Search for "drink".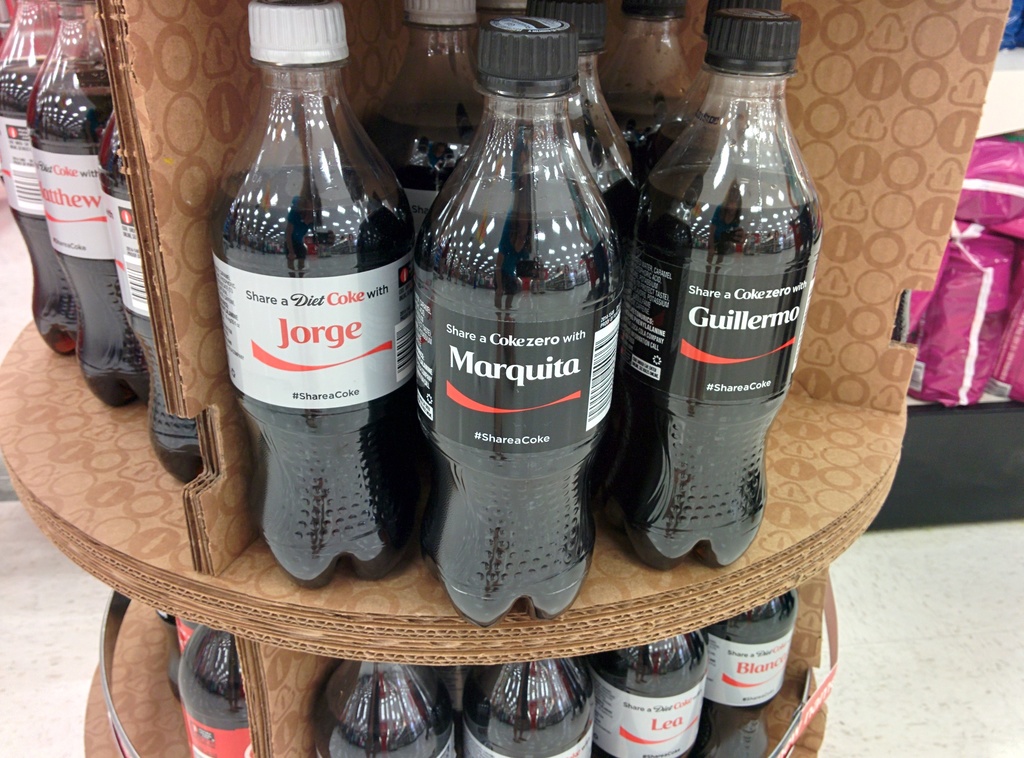
Found at Rect(600, 0, 695, 148).
